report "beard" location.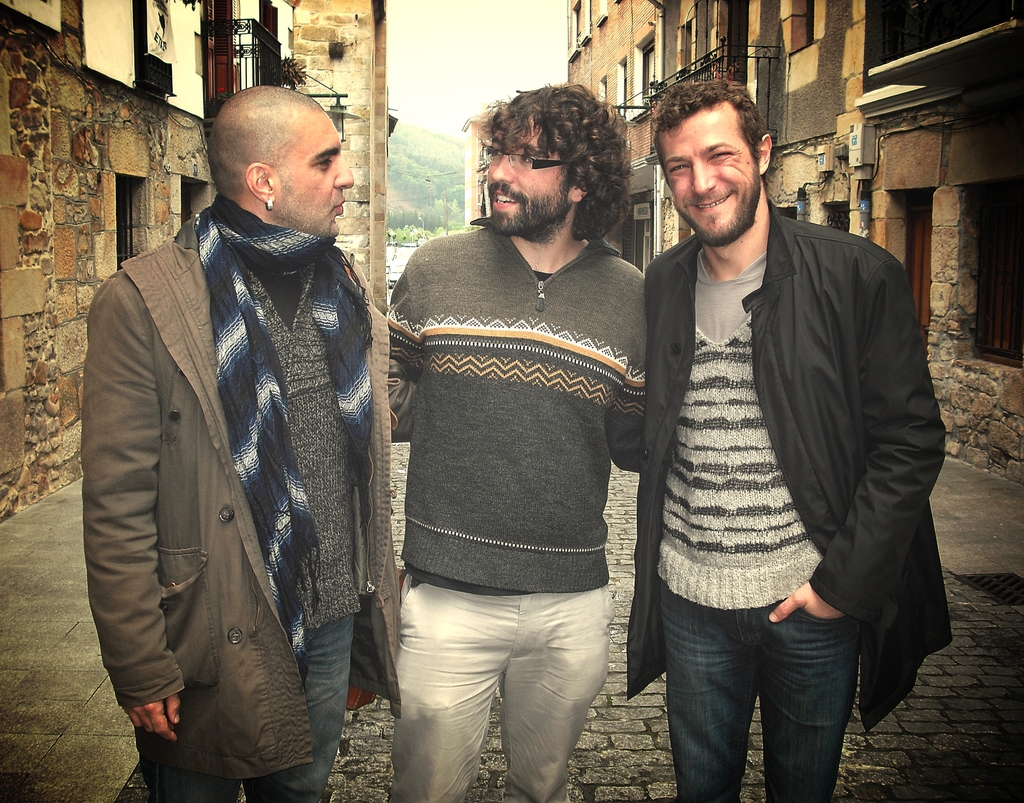
Report: BBox(669, 161, 764, 250).
